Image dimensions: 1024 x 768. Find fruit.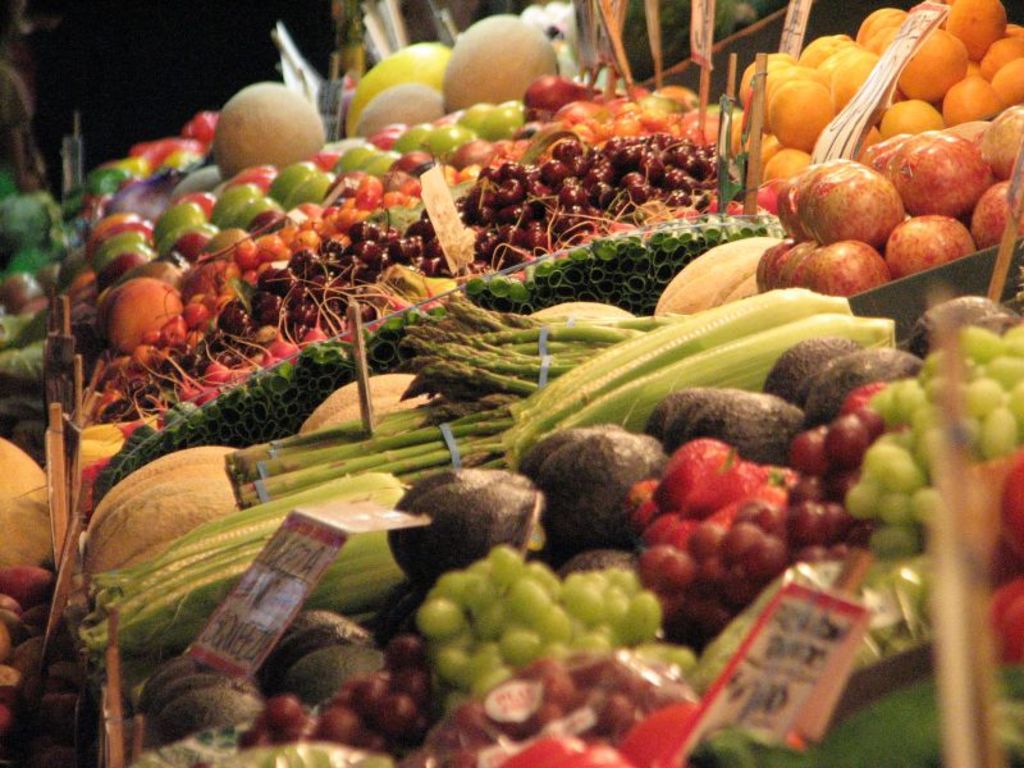
Rect(795, 141, 918, 233).
